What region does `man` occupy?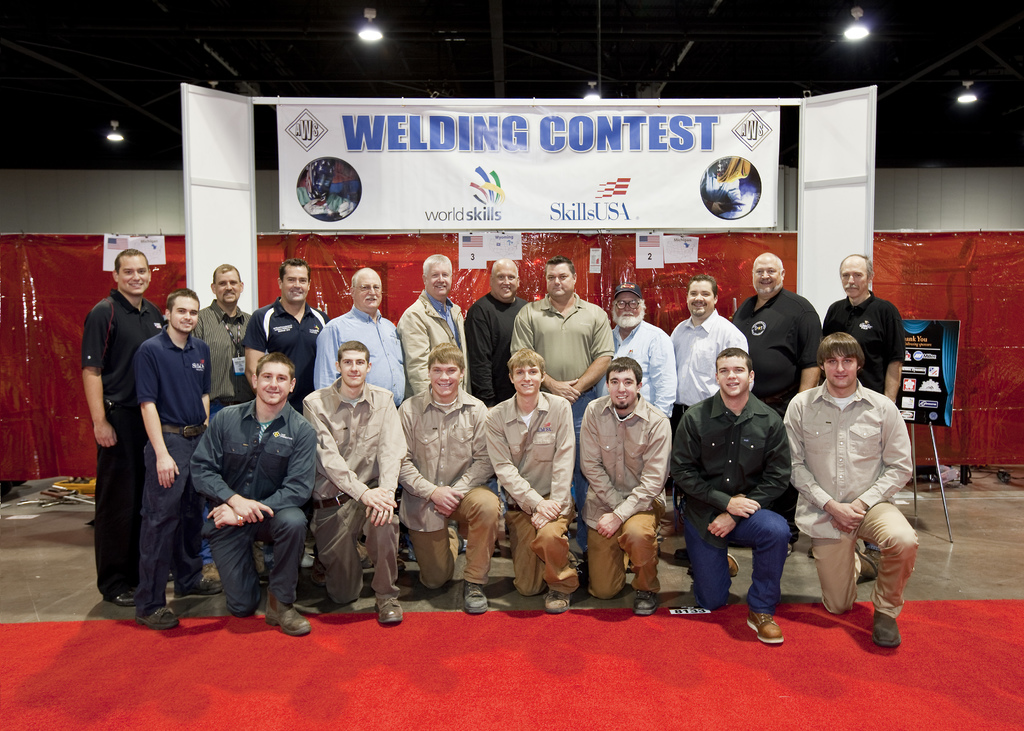
{"x1": 669, "y1": 346, "x2": 791, "y2": 645}.
